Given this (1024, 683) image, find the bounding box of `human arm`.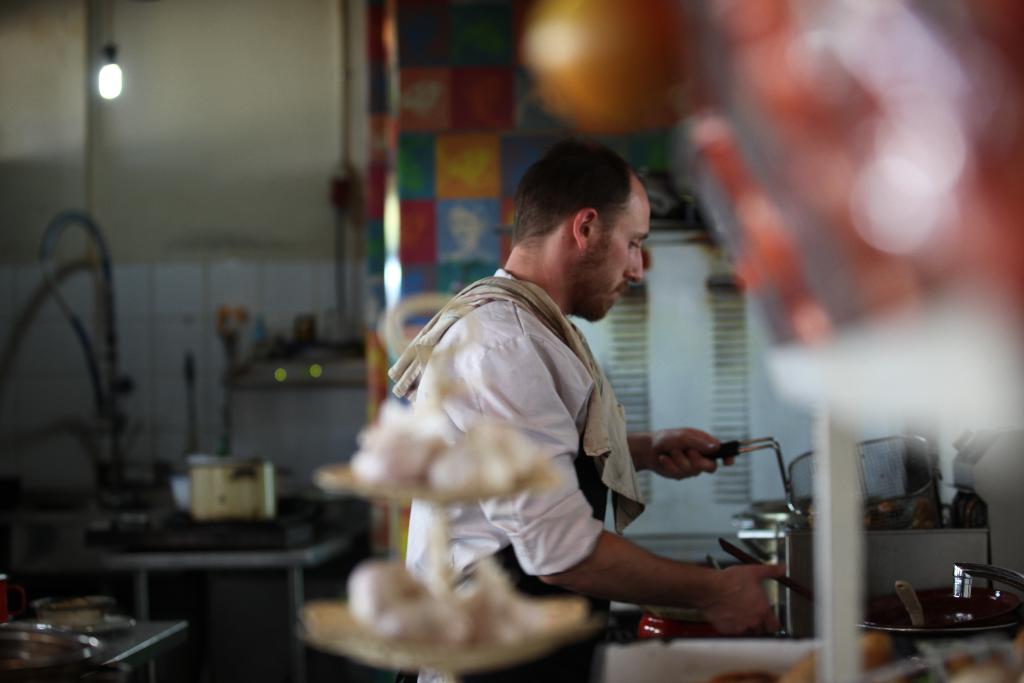
detection(632, 416, 735, 483).
